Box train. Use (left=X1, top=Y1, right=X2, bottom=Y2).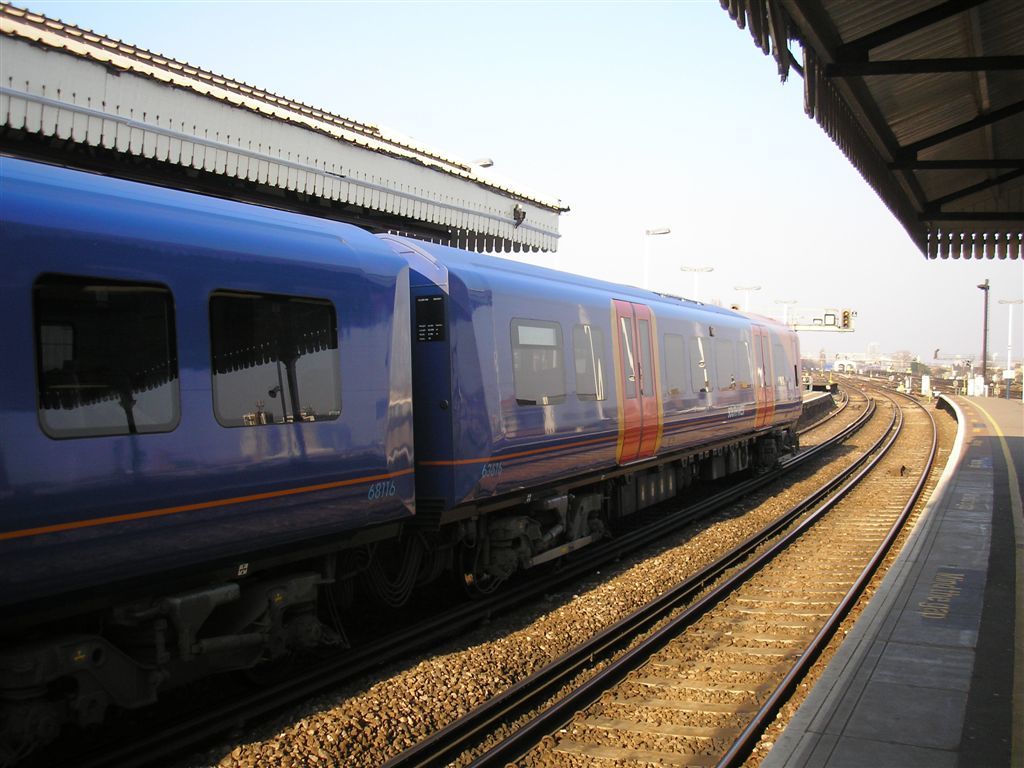
(left=0, top=154, right=795, bottom=733).
